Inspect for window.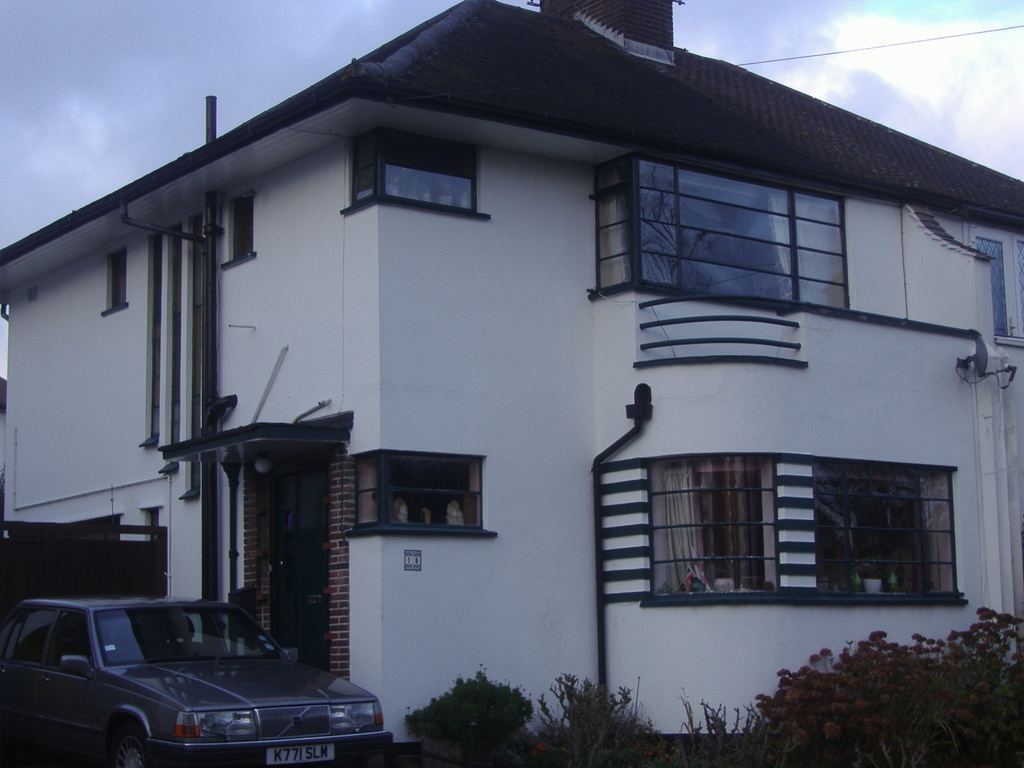
Inspection: x1=644, y1=463, x2=964, y2=602.
